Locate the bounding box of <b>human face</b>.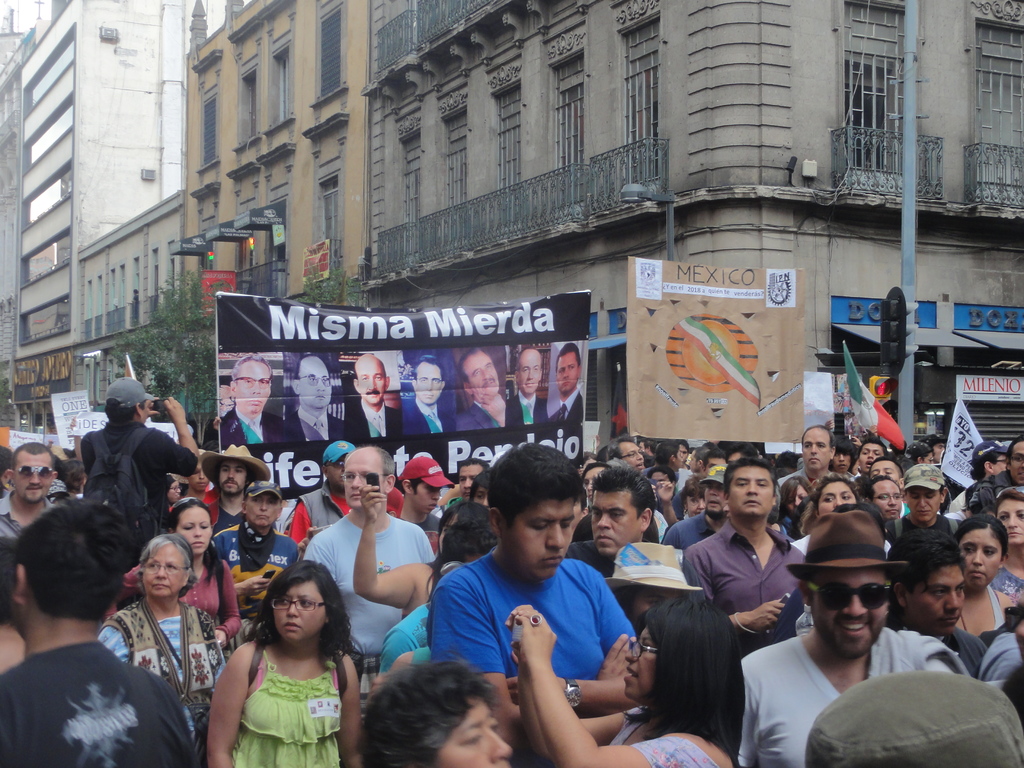
Bounding box: 298, 355, 333, 415.
